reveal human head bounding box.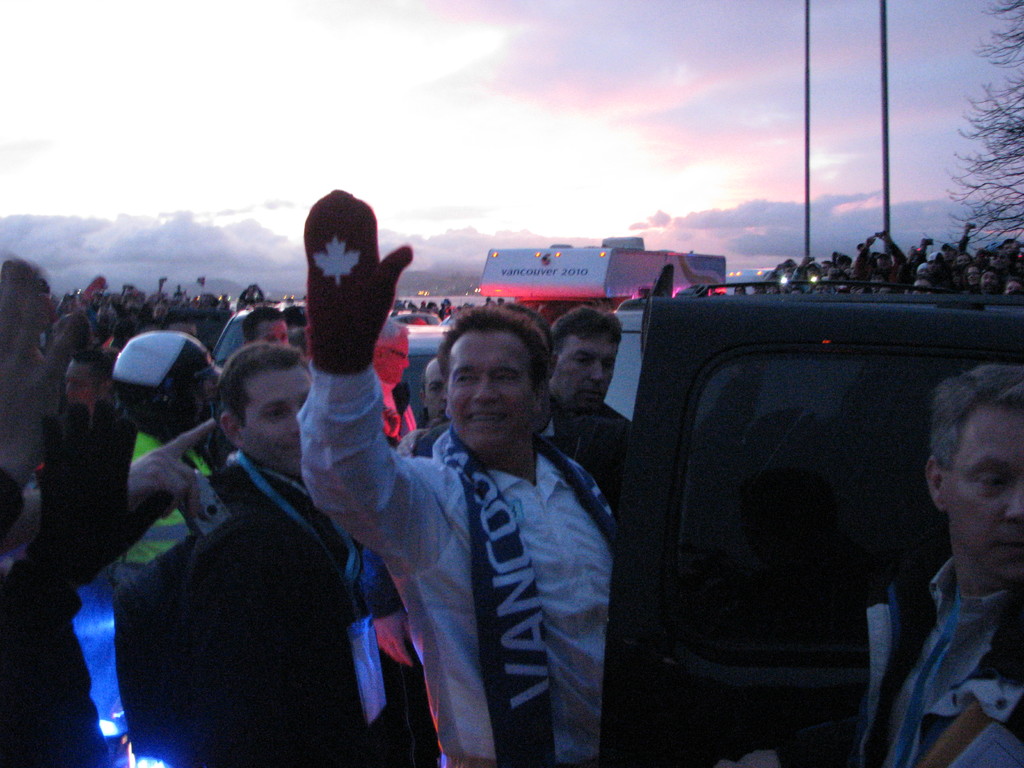
Revealed: (x1=941, y1=243, x2=959, y2=265).
